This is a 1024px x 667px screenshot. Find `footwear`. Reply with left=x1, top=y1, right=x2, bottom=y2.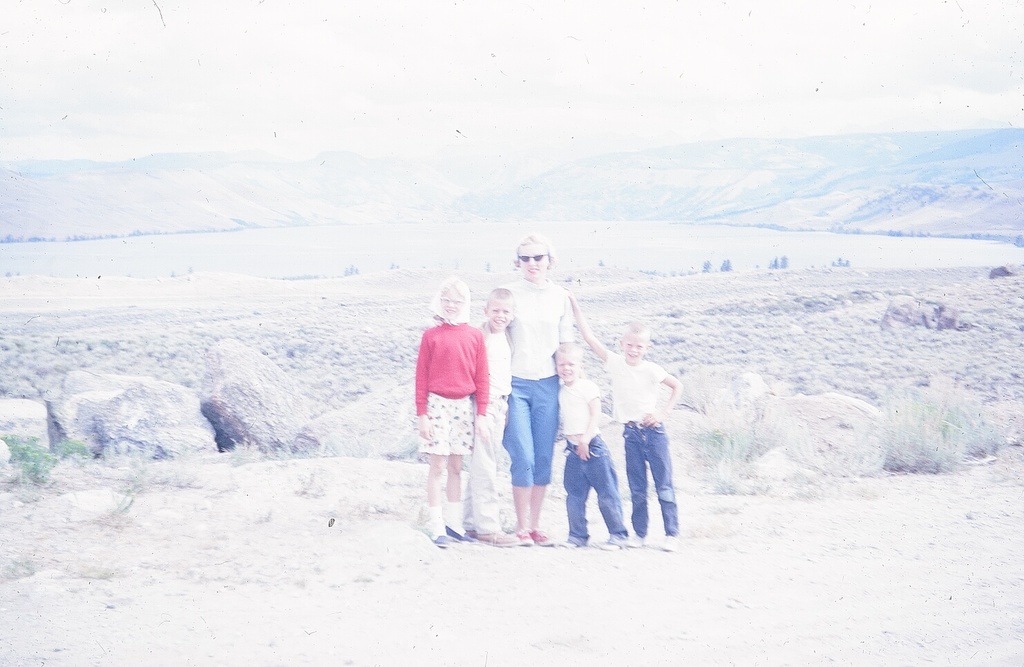
left=625, top=536, right=641, bottom=549.
